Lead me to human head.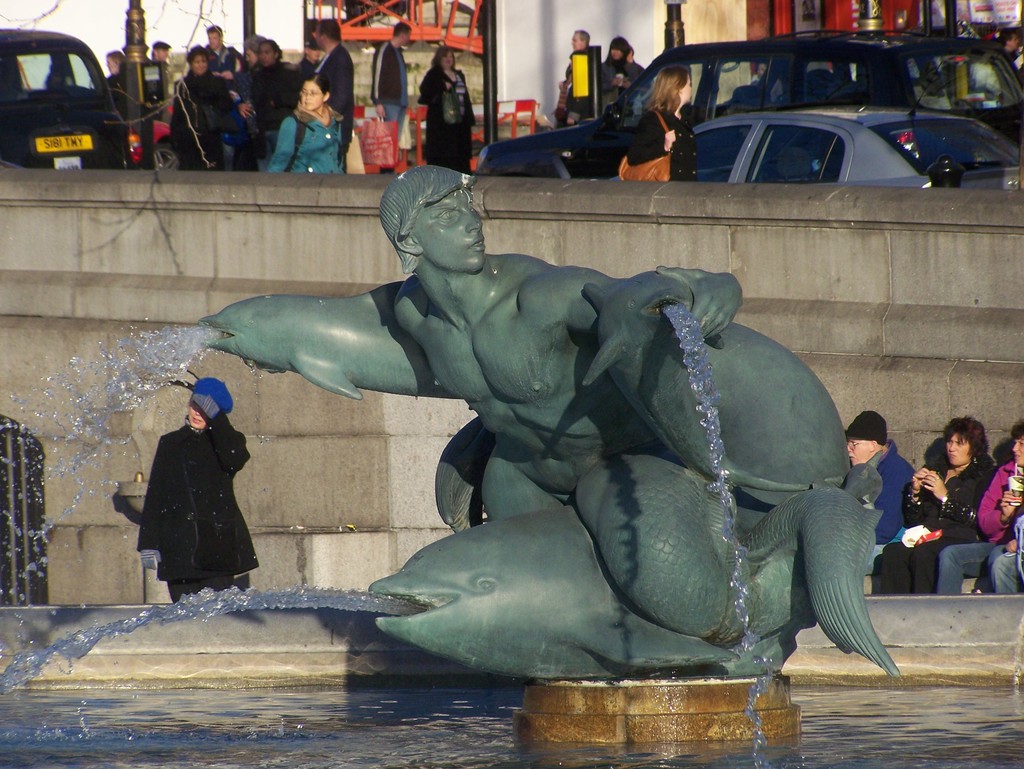
Lead to 844 411 890 469.
